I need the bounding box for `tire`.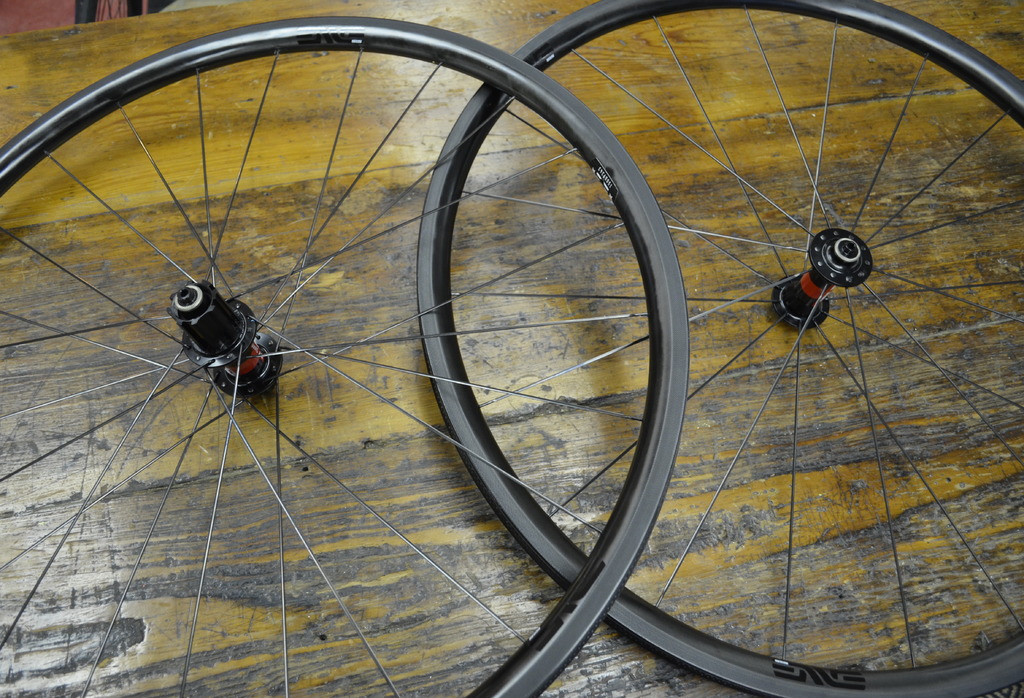
Here it is: [0, 15, 693, 697].
